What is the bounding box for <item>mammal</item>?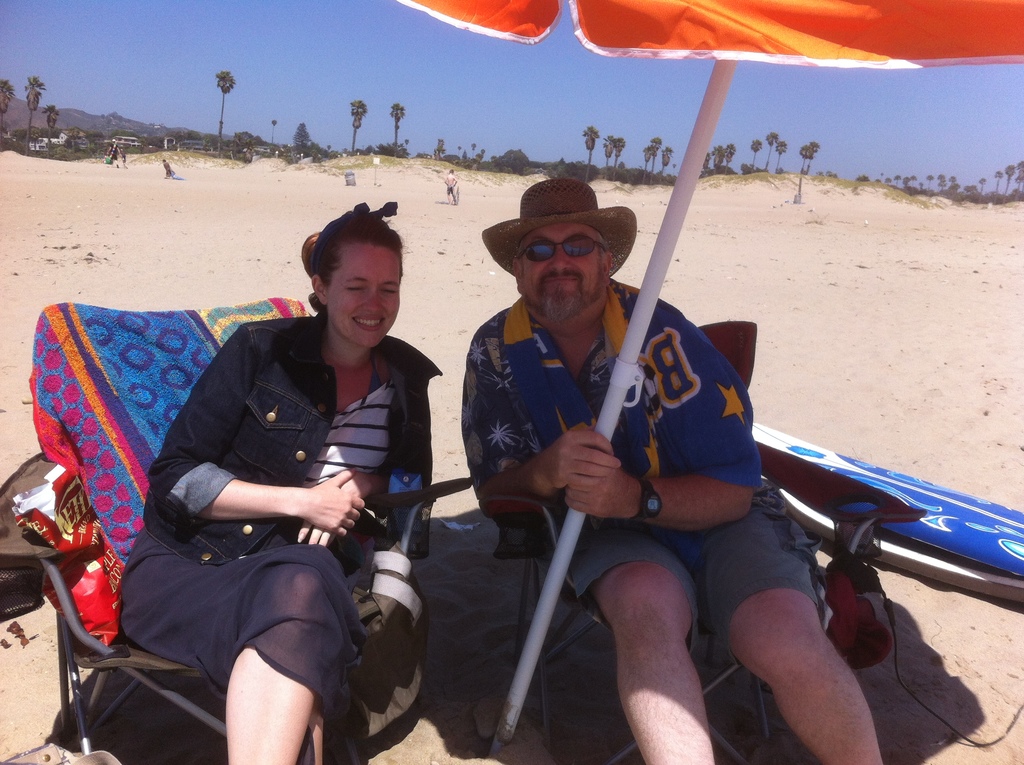
[x1=118, y1=147, x2=127, y2=165].
